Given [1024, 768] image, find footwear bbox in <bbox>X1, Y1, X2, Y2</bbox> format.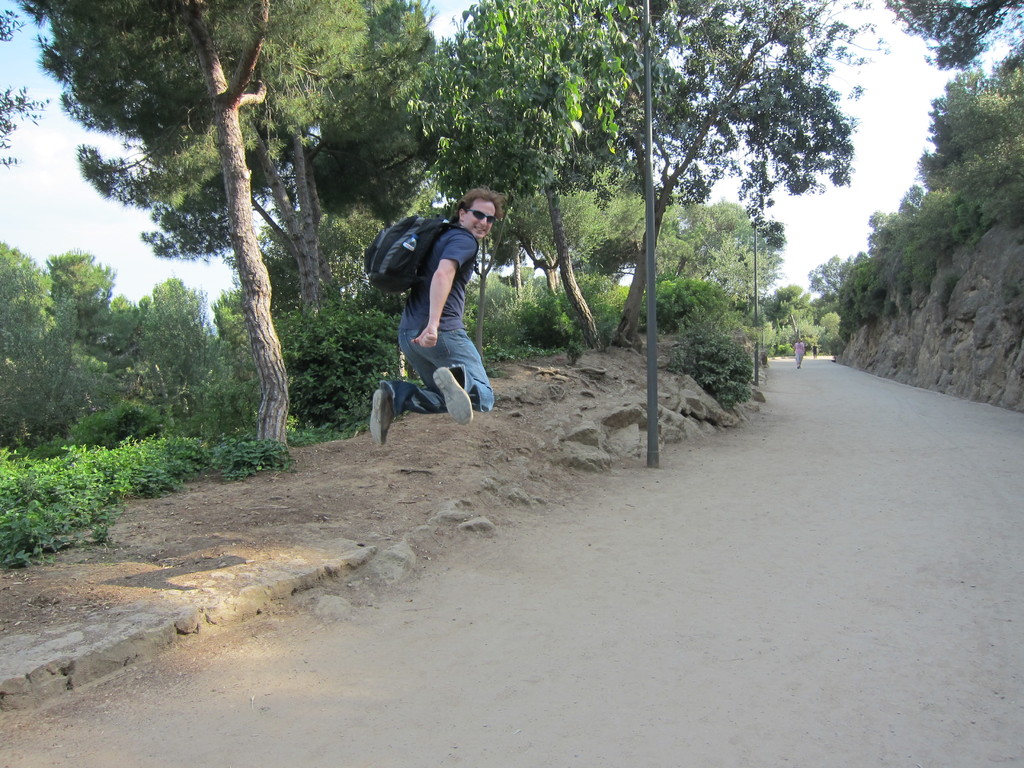
<bbox>369, 385, 402, 450</bbox>.
